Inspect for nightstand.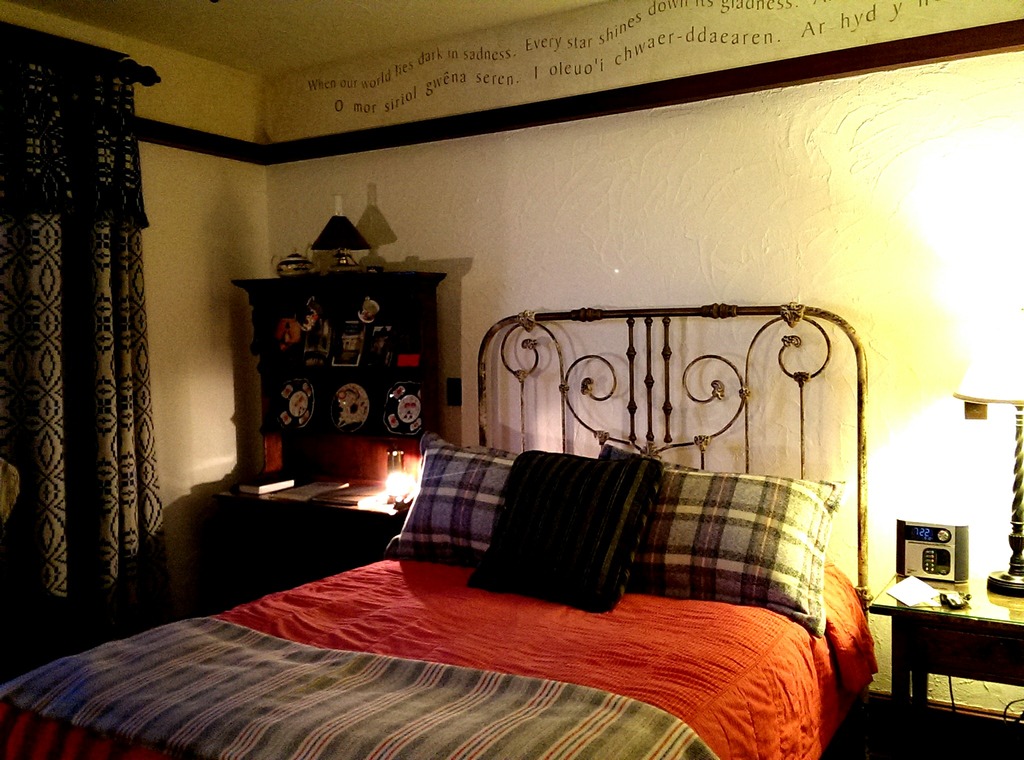
Inspection: Rect(868, 583, 1023, 759).
